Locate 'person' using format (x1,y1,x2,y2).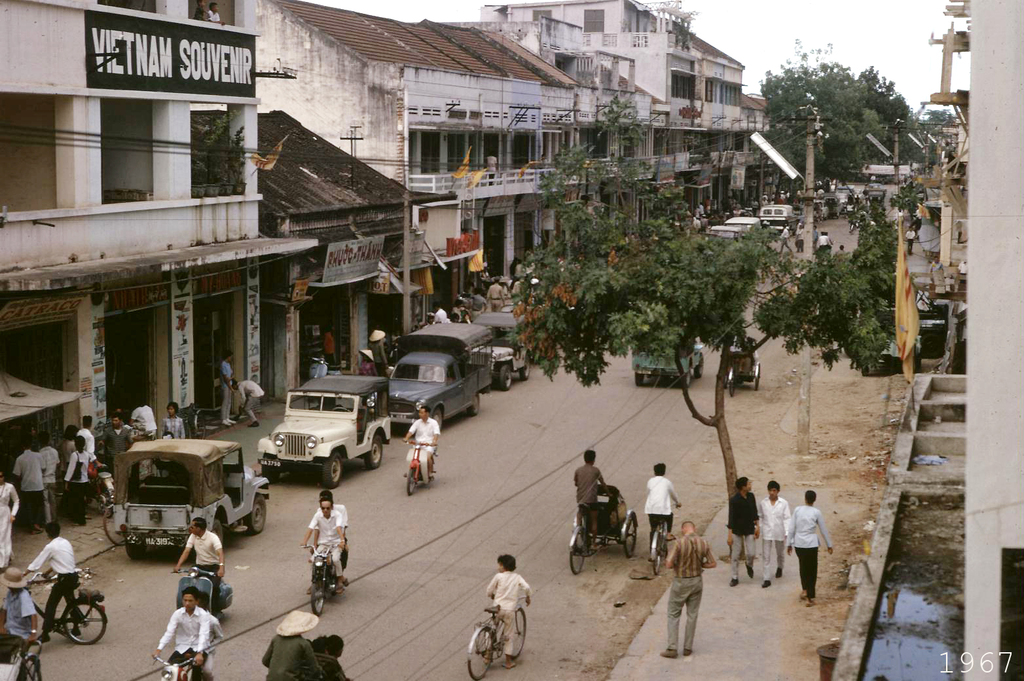
(56,435,85,519).
